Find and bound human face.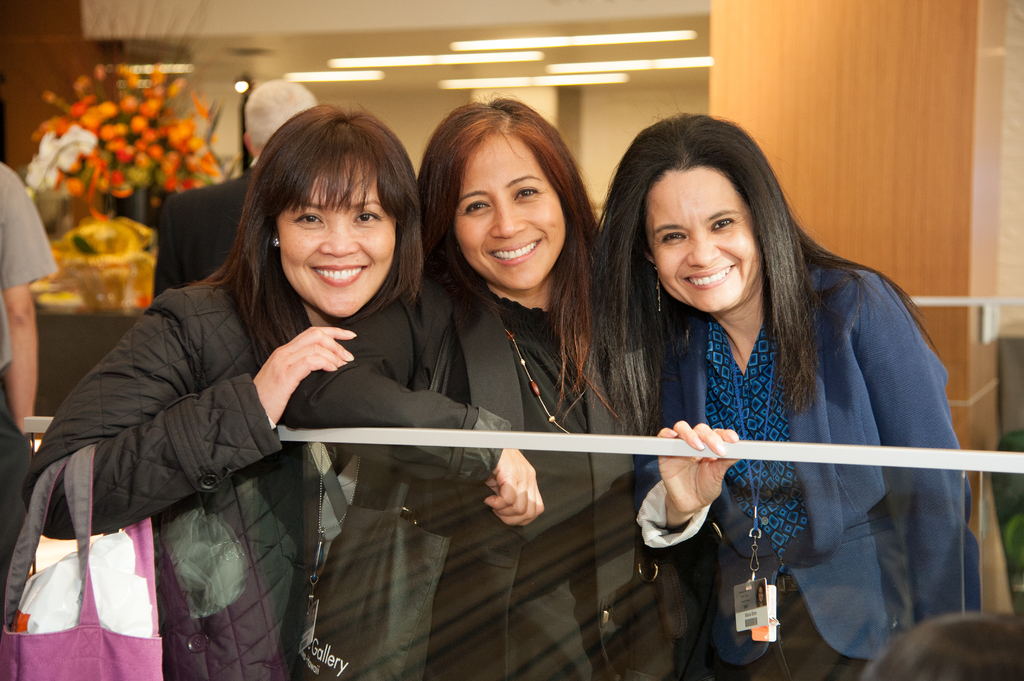
Bound: (x1=285, y1=167, x2=397, y2=317).
